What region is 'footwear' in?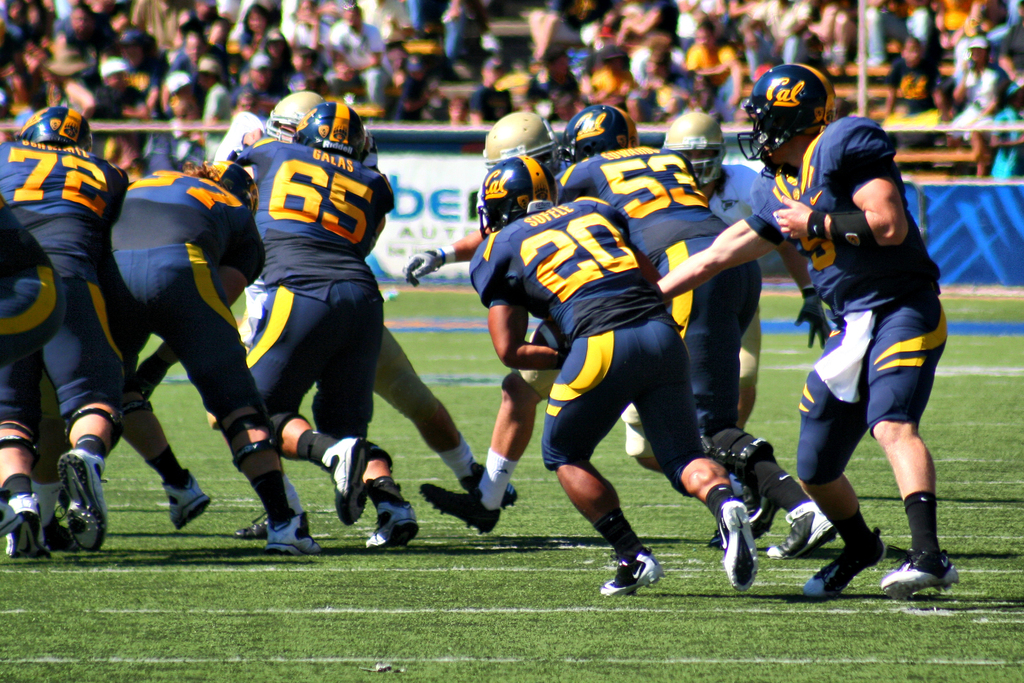
bbox=[55, 445, 111, 553].
